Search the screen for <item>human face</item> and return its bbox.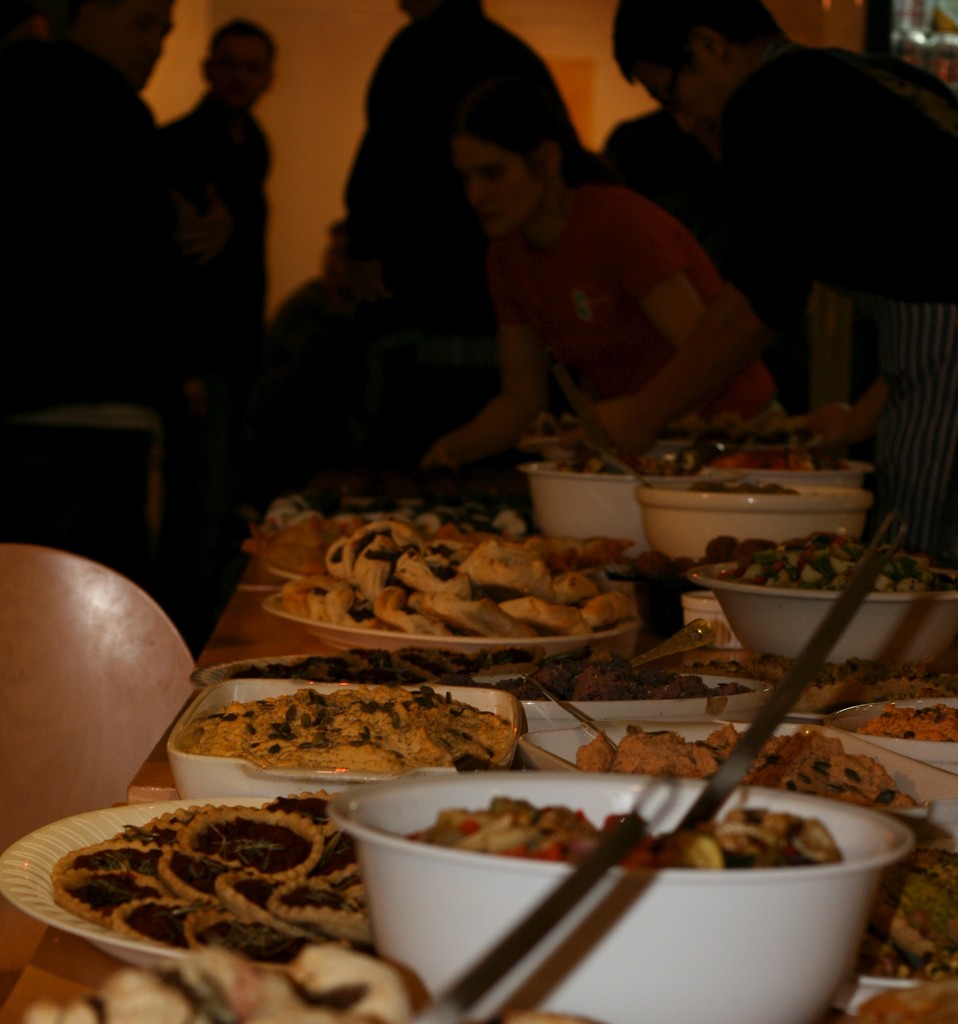
Found: [x1=639, y1=62, x2=714, y2=120].
